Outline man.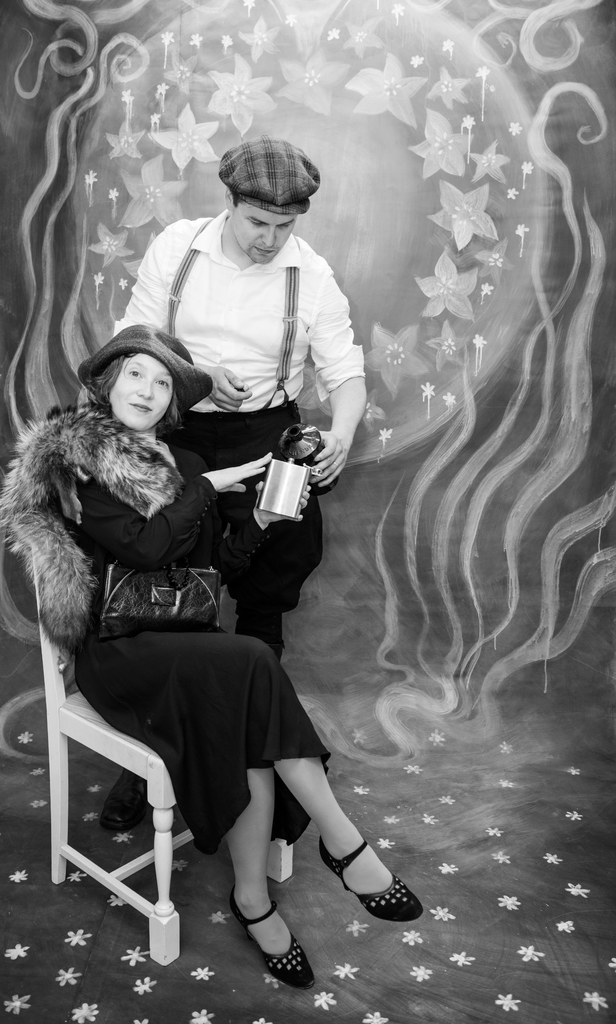
Outline: box(57, 220, 389, 922).
